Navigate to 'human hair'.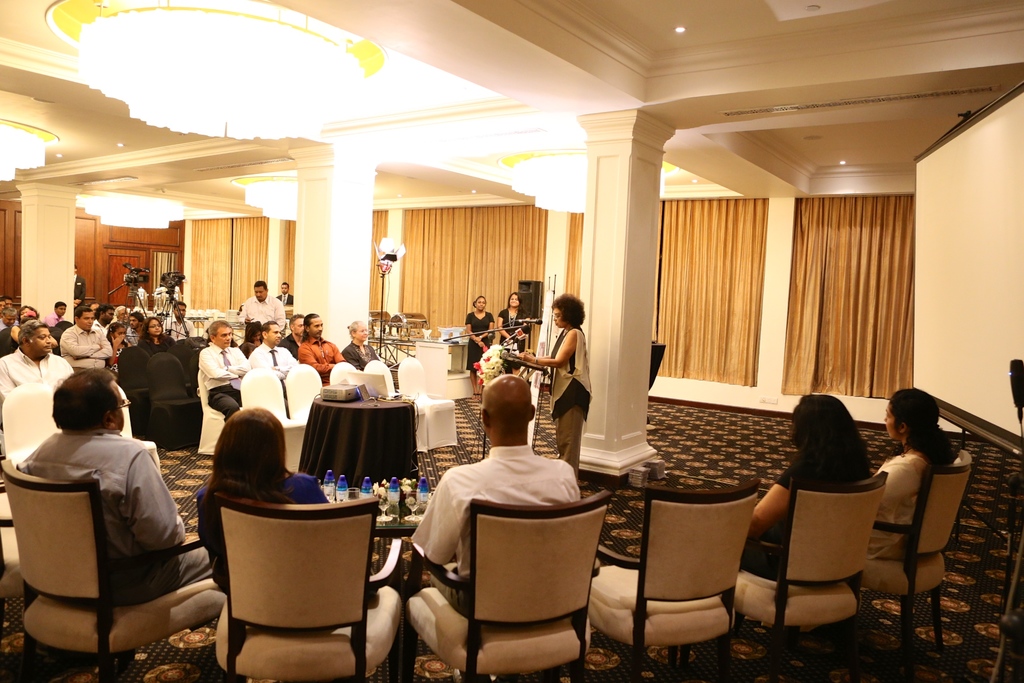
Navigation target: region(504, 293, 524, 308).
